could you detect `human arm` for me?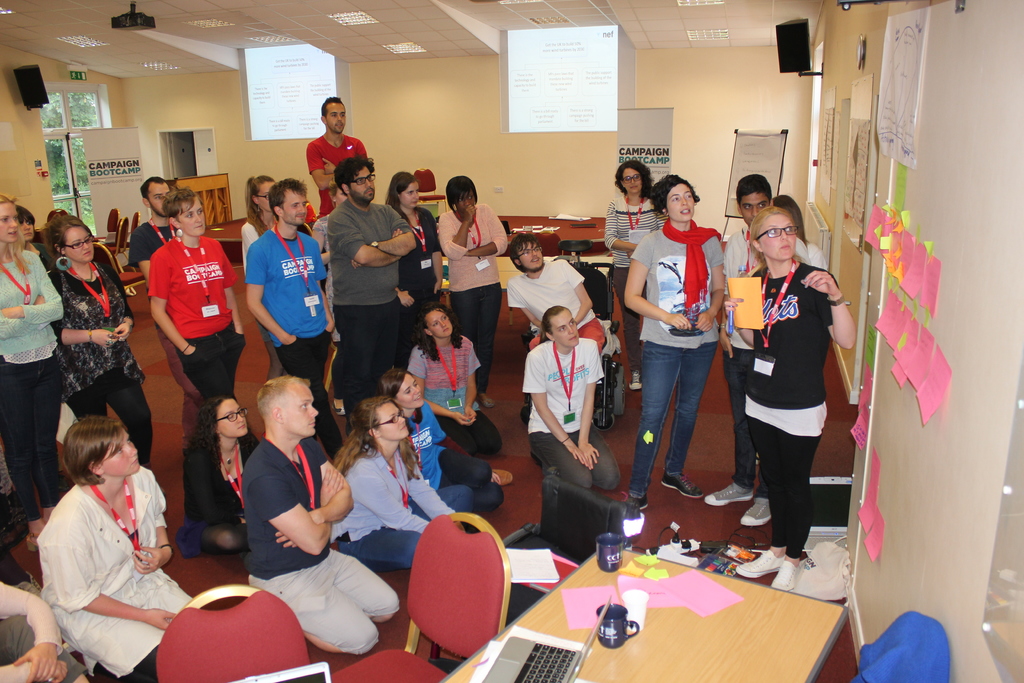
Detection result: select_region(352, 210, 412, 269).
